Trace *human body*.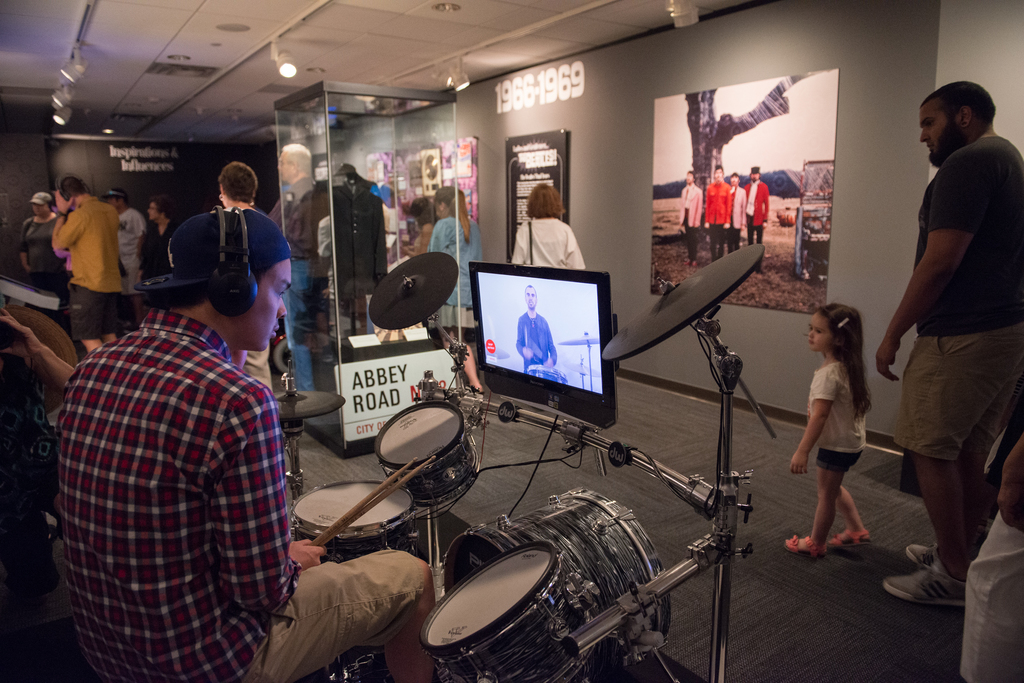
Traced to {"left": 675, "top": 166, "right": 705, "bottom": 265}.
